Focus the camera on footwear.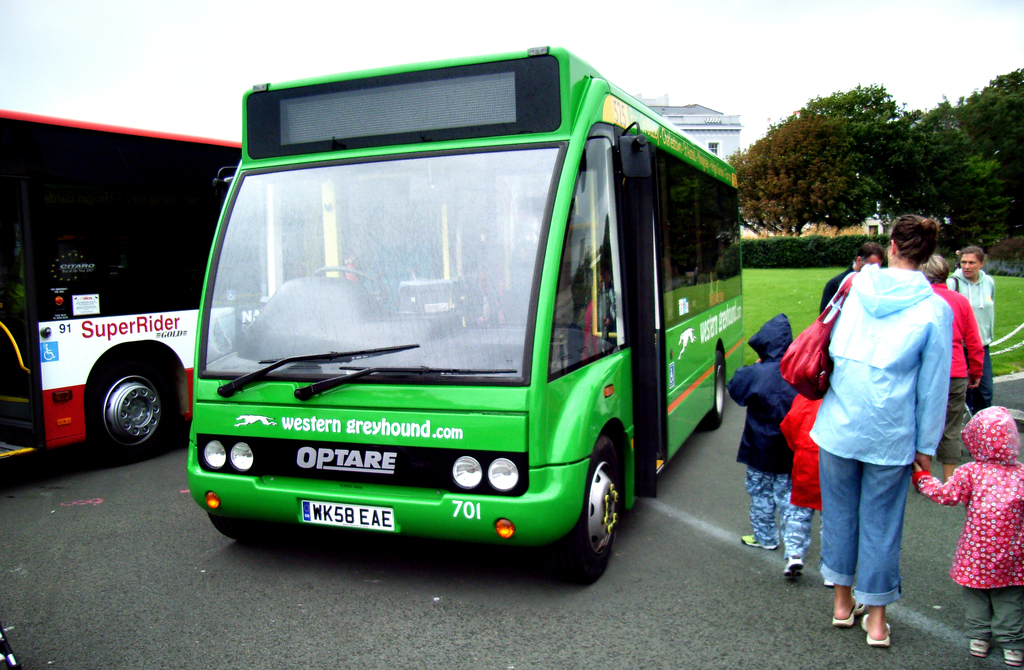
Focus region: (x1=862, y1=613, x2=892, y2=651).
